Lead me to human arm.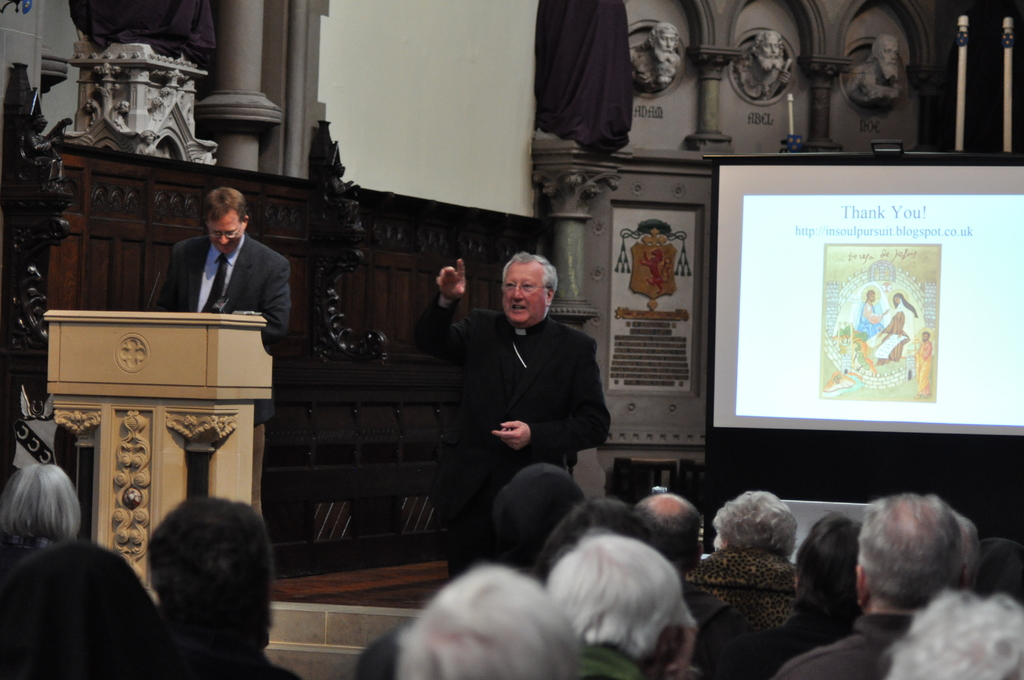
Lead to [x1=407, y1=255, x2=478, y2=366].
